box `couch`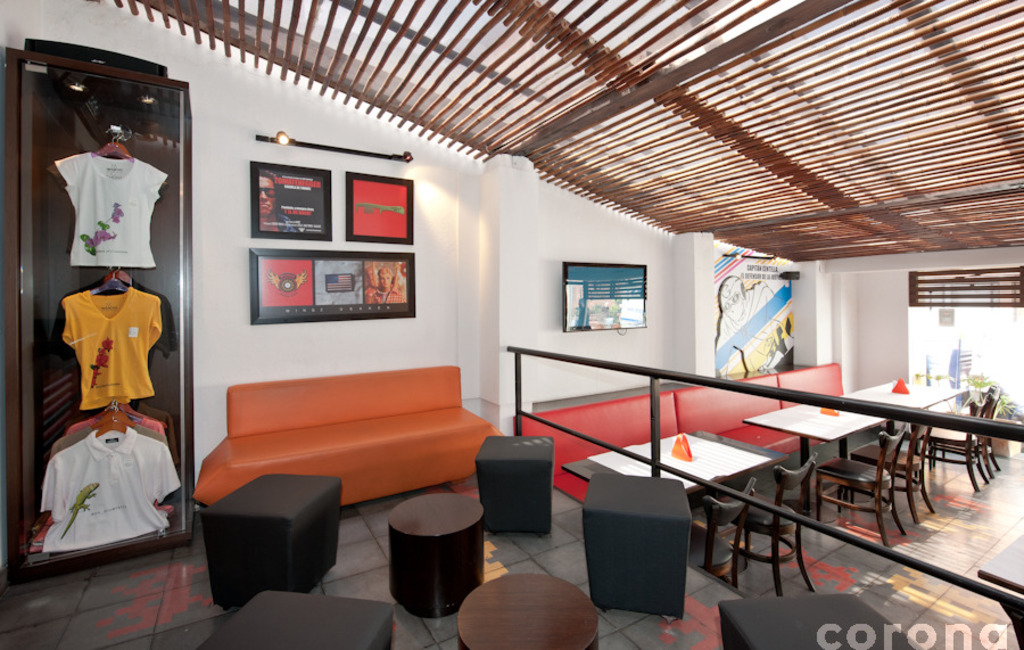
detection(155, 369, 527, 529)
